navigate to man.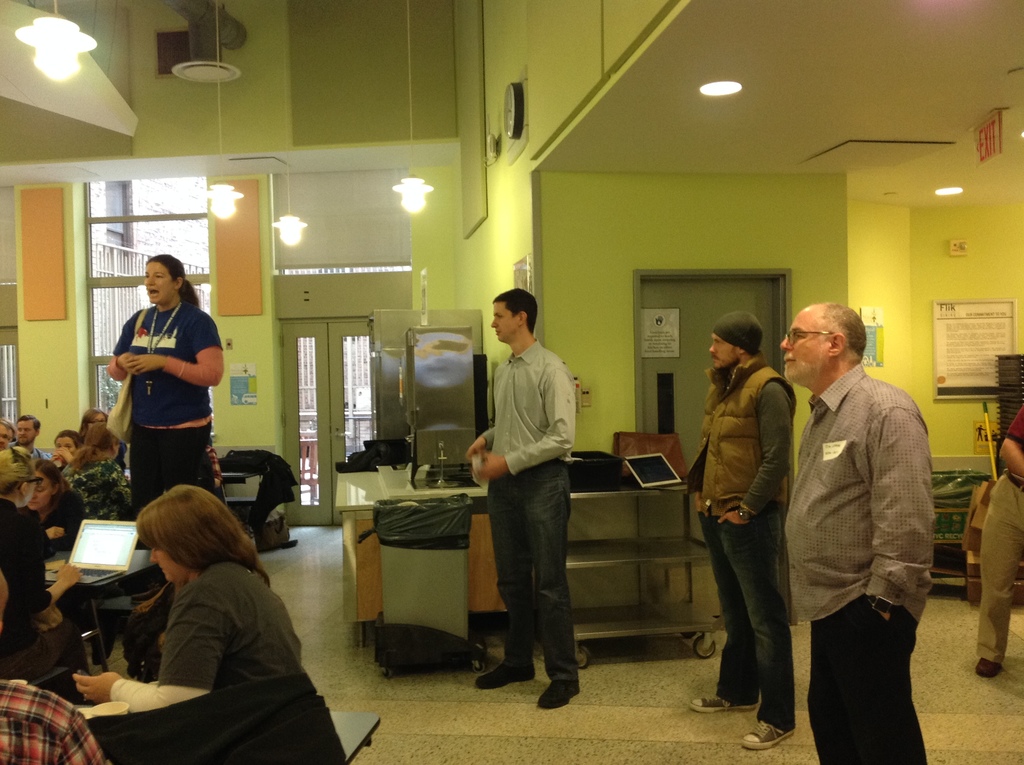
Navigation target: crop(0, 412, 35, 469).
